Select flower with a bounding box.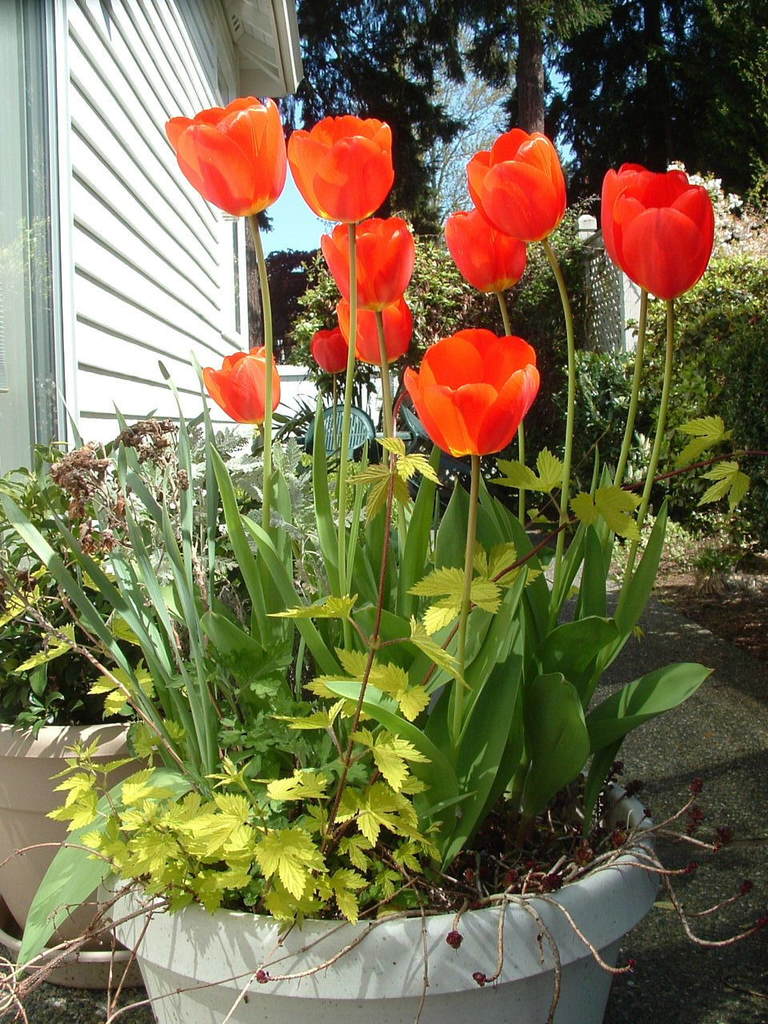
box(598, 154, 720, 306).
